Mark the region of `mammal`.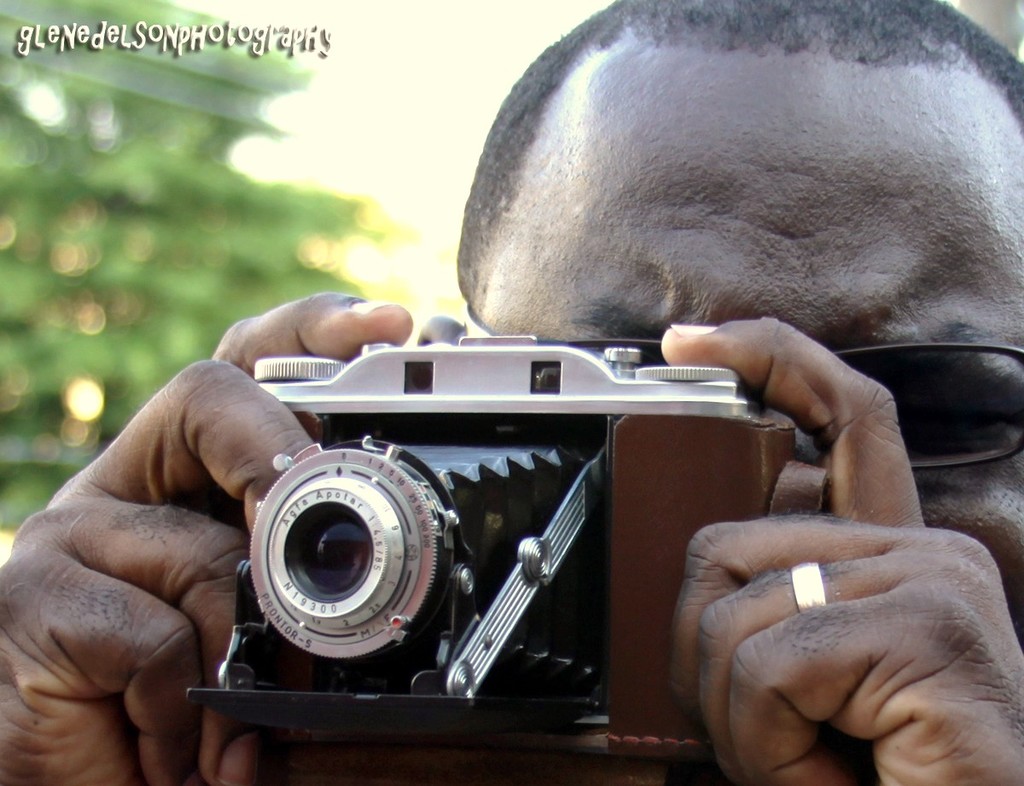
Region: rect(0, 0, 1023, 785).
